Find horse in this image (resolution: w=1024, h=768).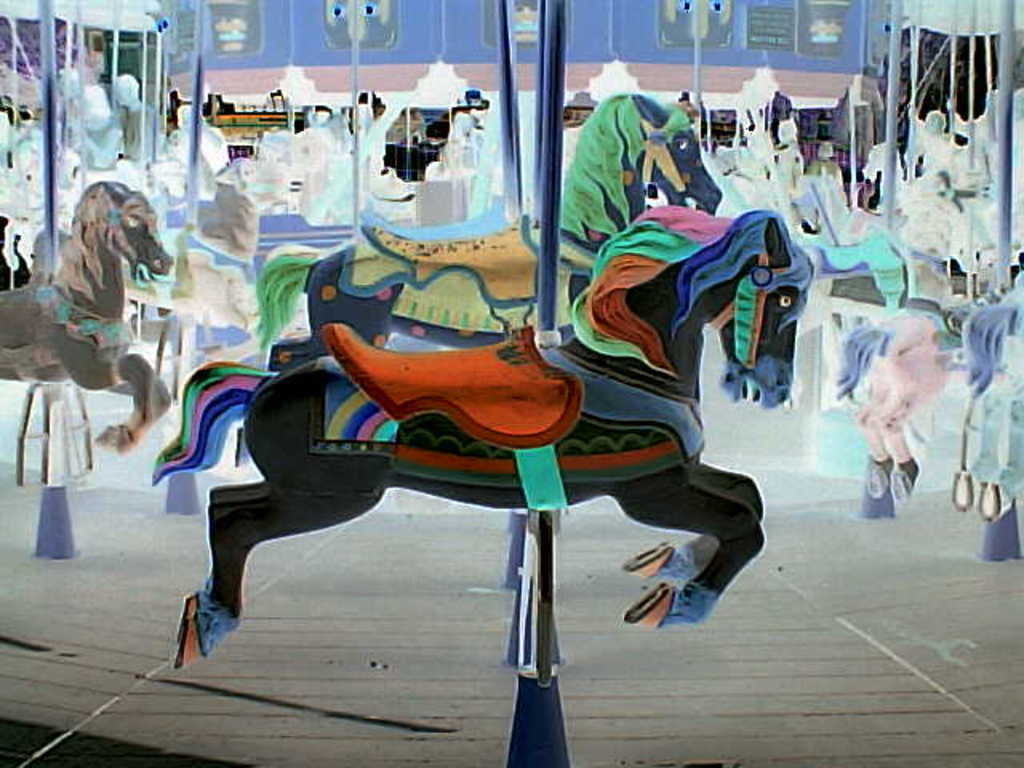
left=230, top=91, right=726, bottom=470.
